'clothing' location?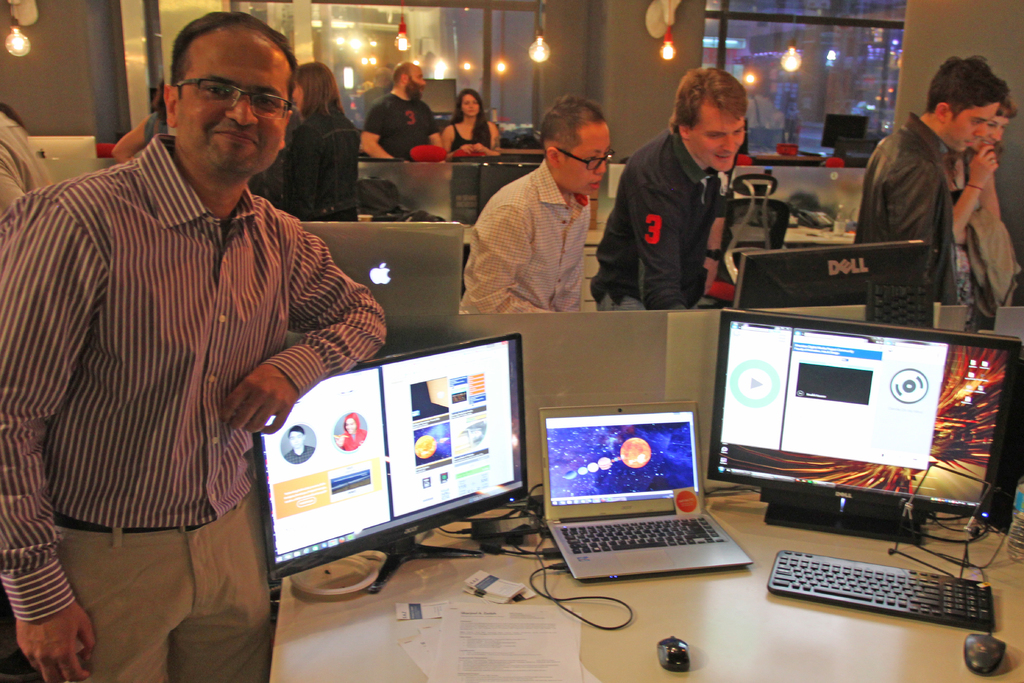
259, 94, 371, 226
